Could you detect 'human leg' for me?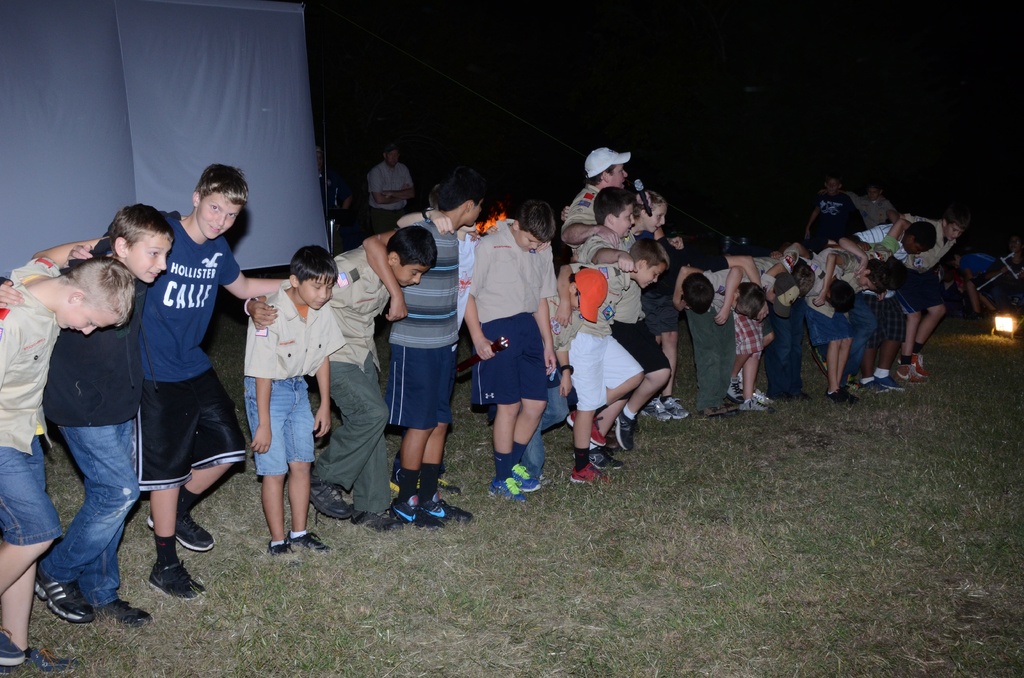
Detection result: x1=619 y1=376 x2=666 y2=448.
